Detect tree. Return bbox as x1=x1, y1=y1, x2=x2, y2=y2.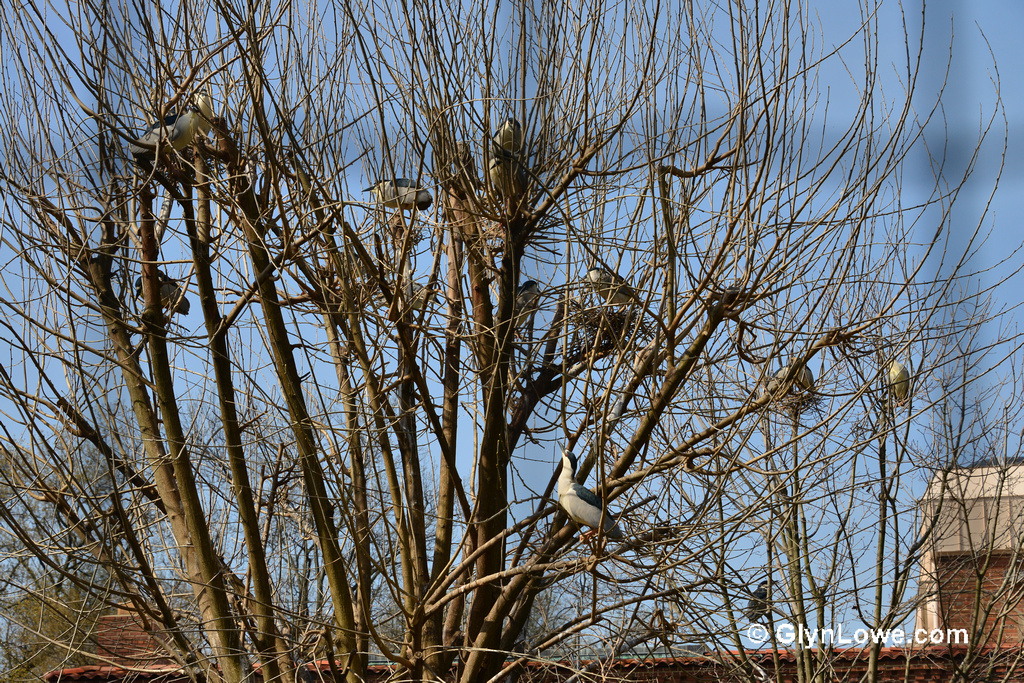
x1=32, y1=5, x2=967, y2=682.
